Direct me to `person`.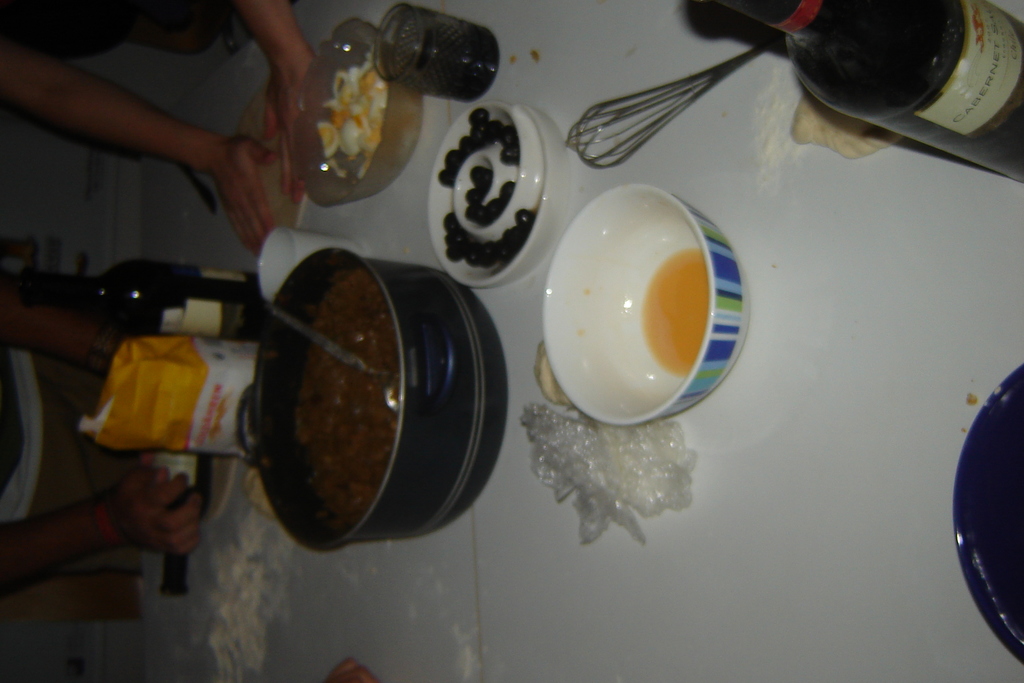
Direction: {"x1": 3, "y1": 1, "x2": 322, "y2": 310}.
